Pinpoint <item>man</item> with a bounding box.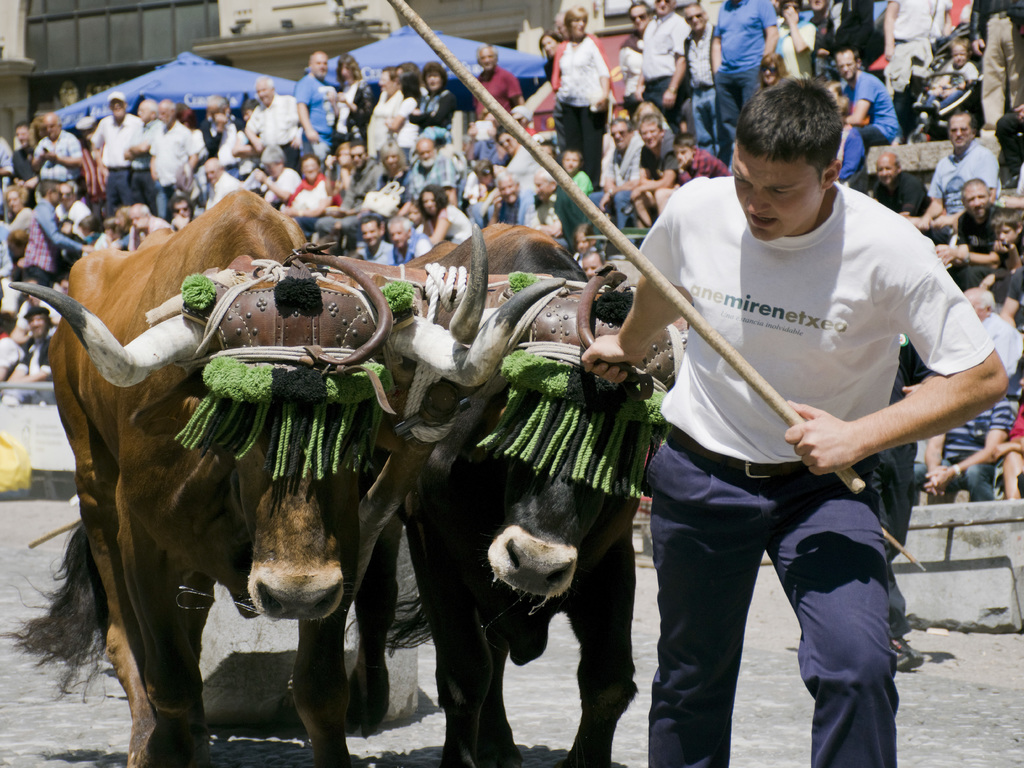
<box>593,84,966,767</box>.
